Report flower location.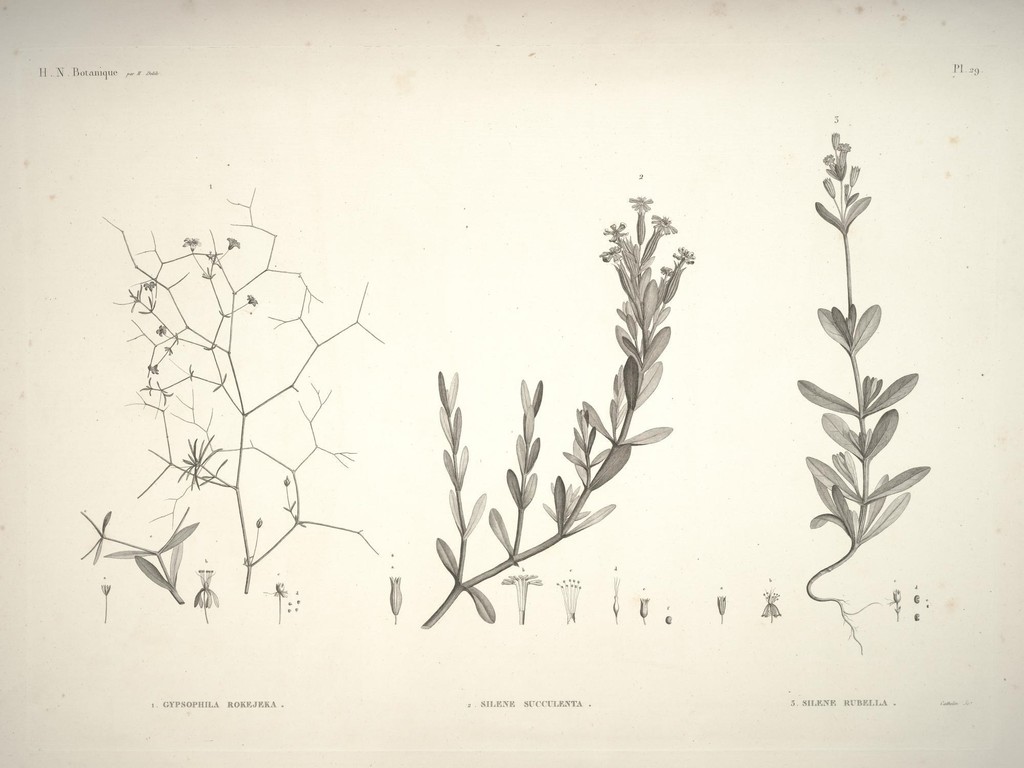
Report: bbox(604, 223, 627, 252).
